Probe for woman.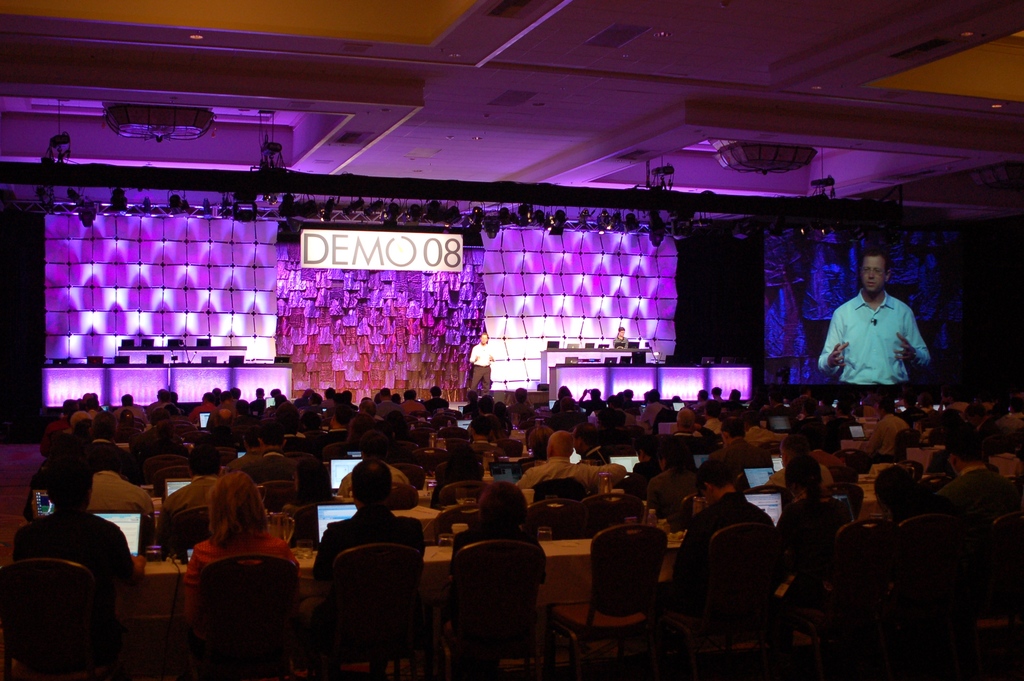
Probe result: (648, 443, 698, 527).
